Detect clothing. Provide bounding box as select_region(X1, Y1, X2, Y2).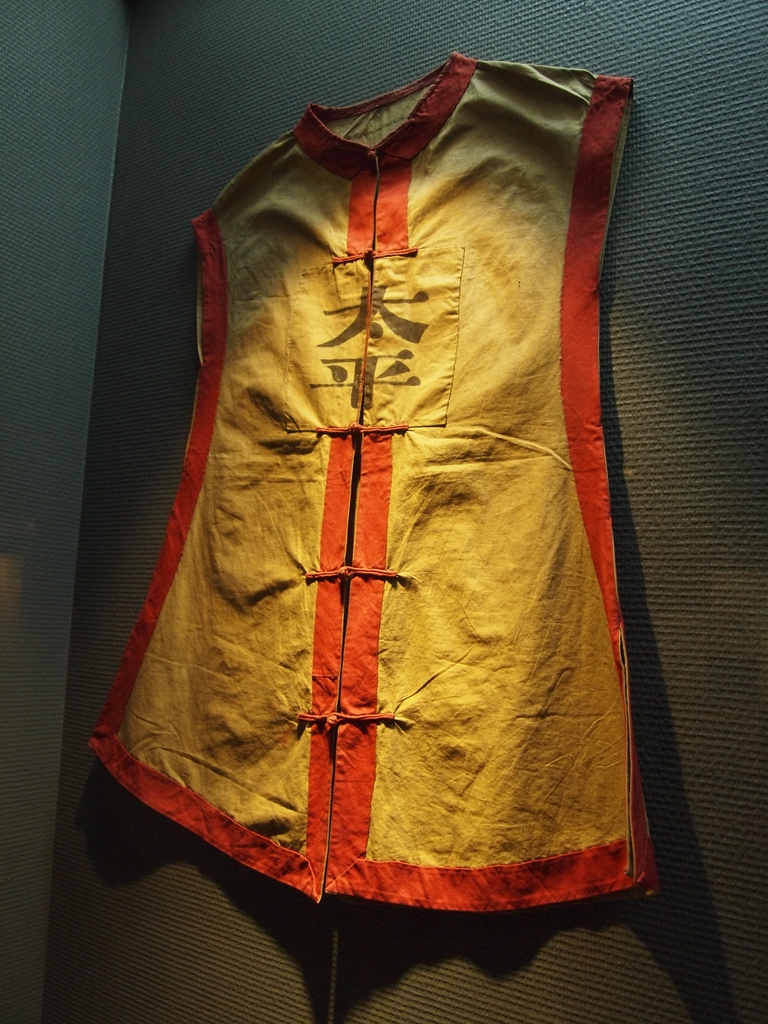
select_region(78, 53, 666, 905).
